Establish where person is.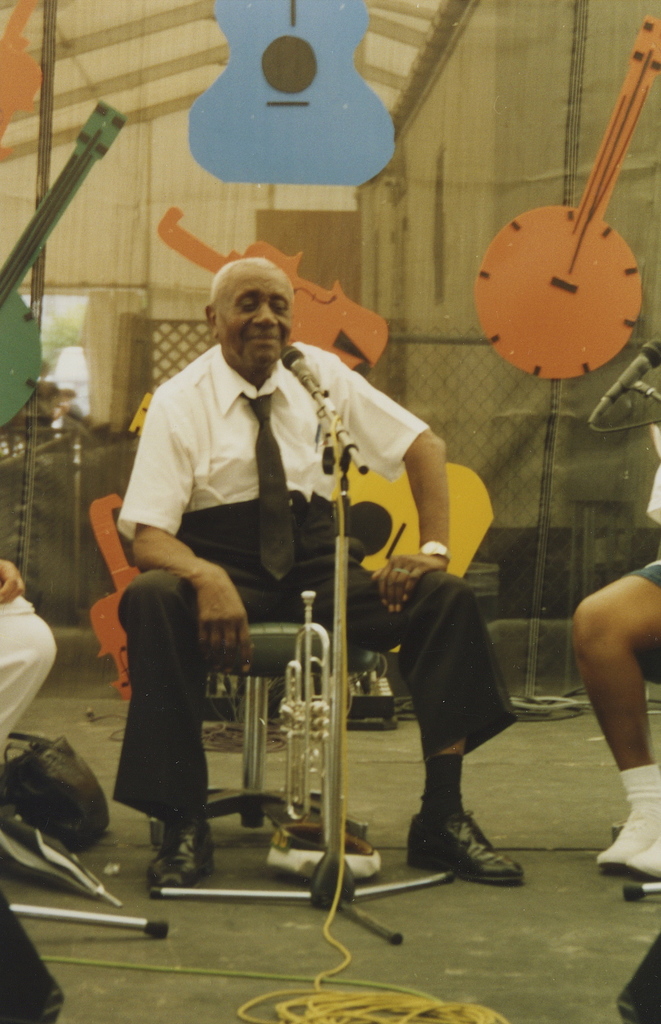
Established at Rect(566, 424, 660, 900).
